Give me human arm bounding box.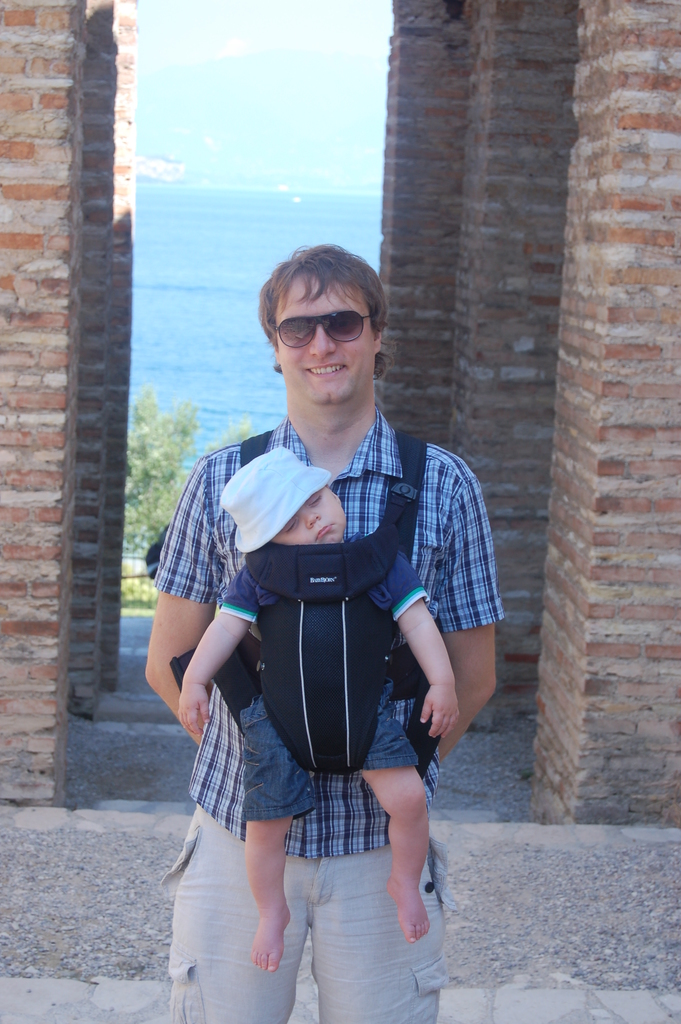
{"x1": 129, "y1": 454, "x2": 217, "y2": 746}.
